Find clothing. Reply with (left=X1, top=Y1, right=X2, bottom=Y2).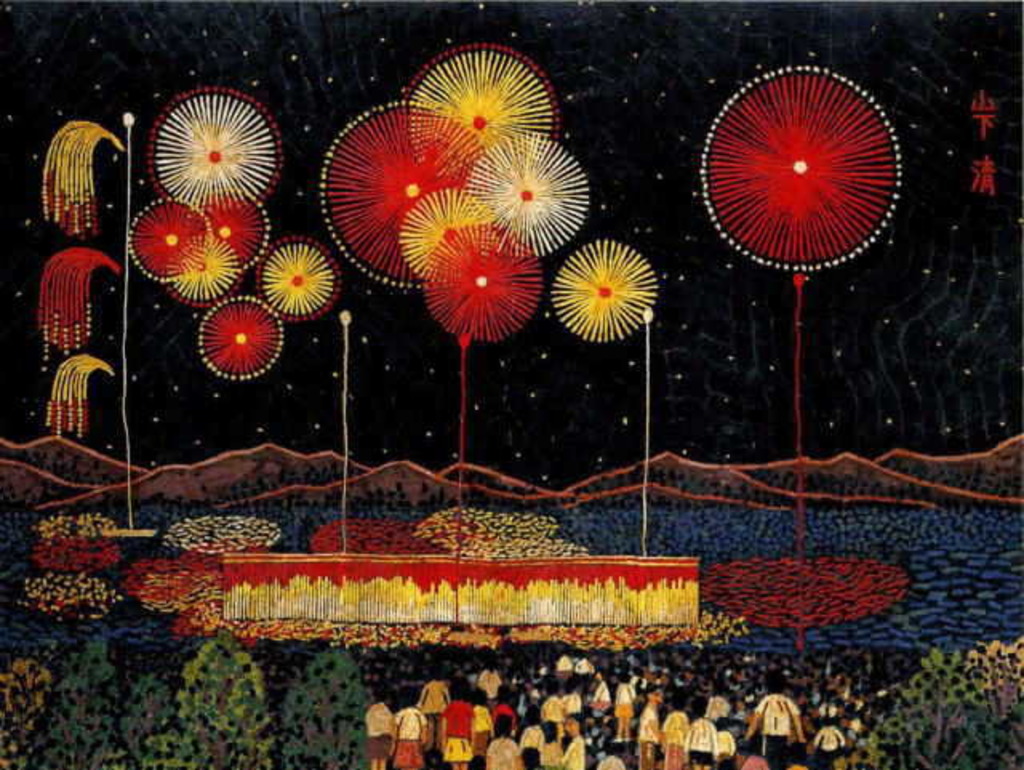
(left=445, top=738, right=478, bottom=759).
